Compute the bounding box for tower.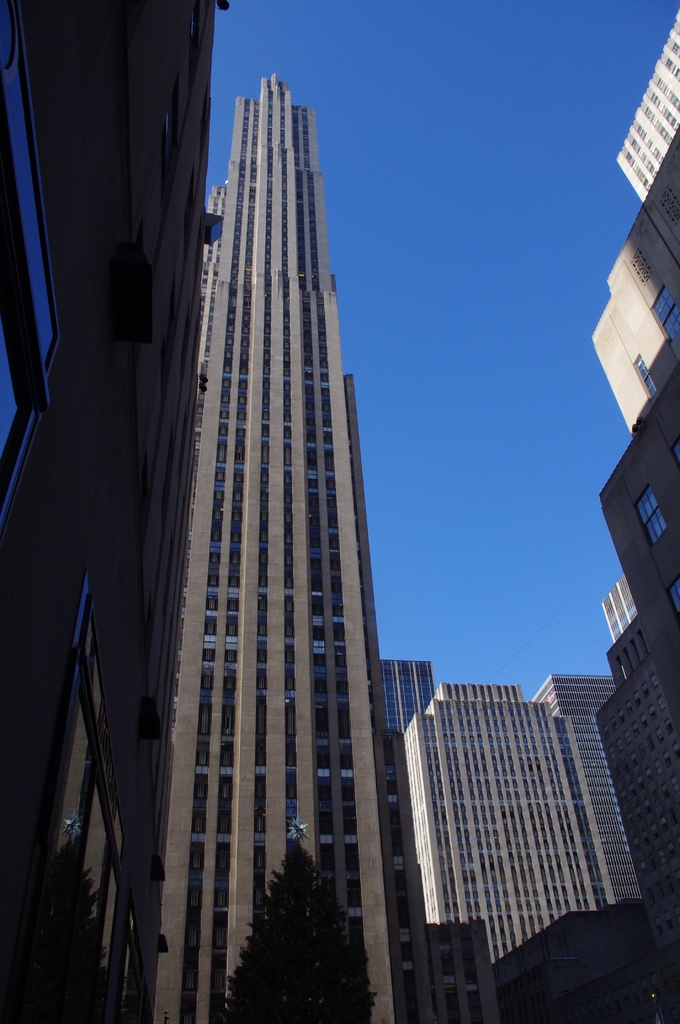
(613, 8, 679, 194).
